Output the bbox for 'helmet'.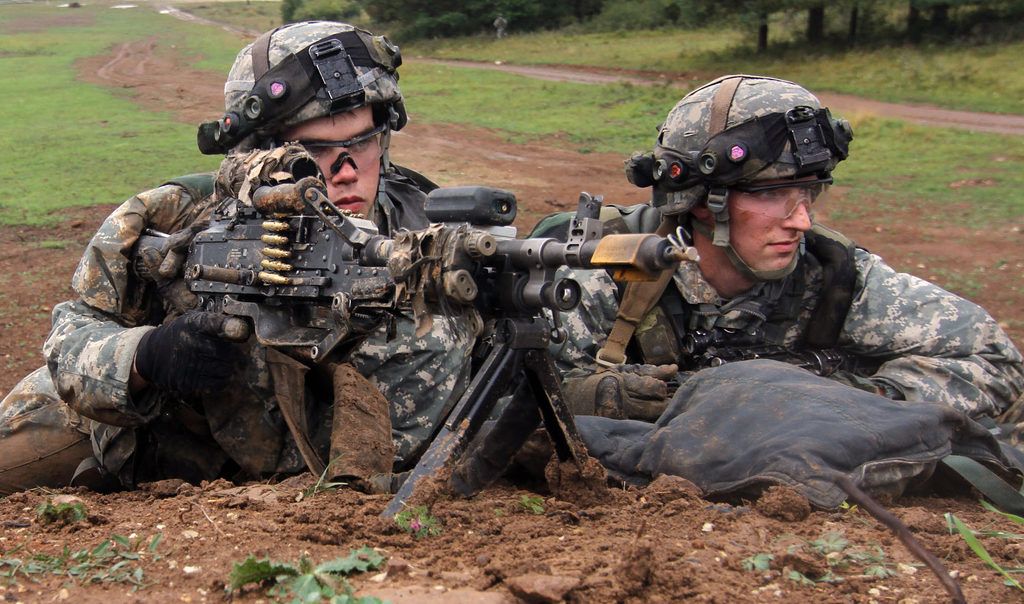
region(643, 69, 858, 265).
